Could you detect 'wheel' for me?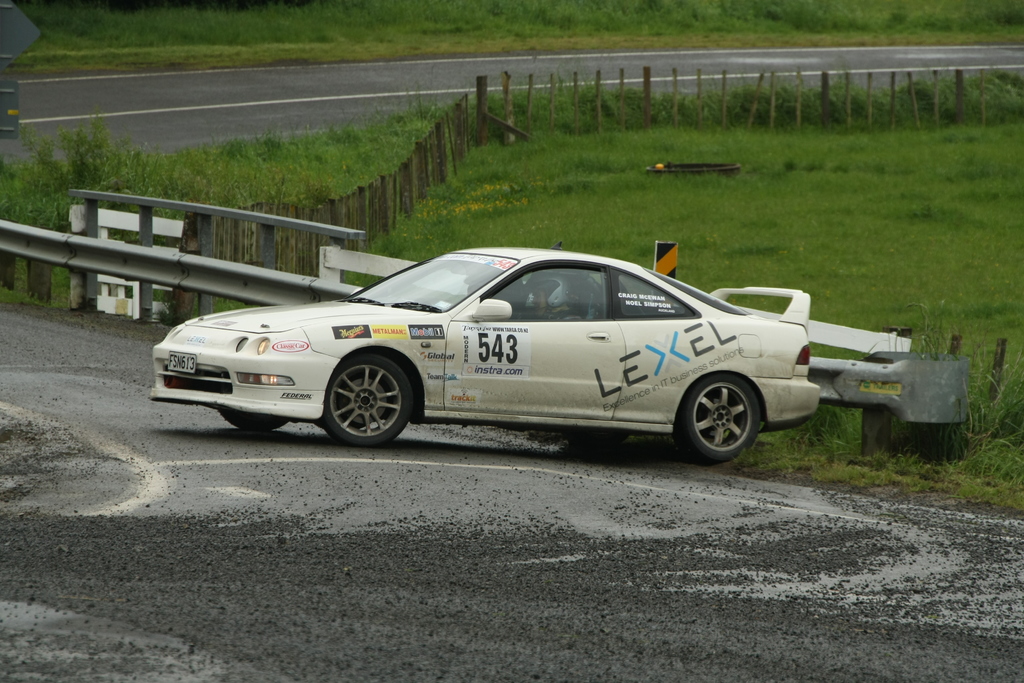
Detection result: [left=321, top=353, right=413, bottom=448].
